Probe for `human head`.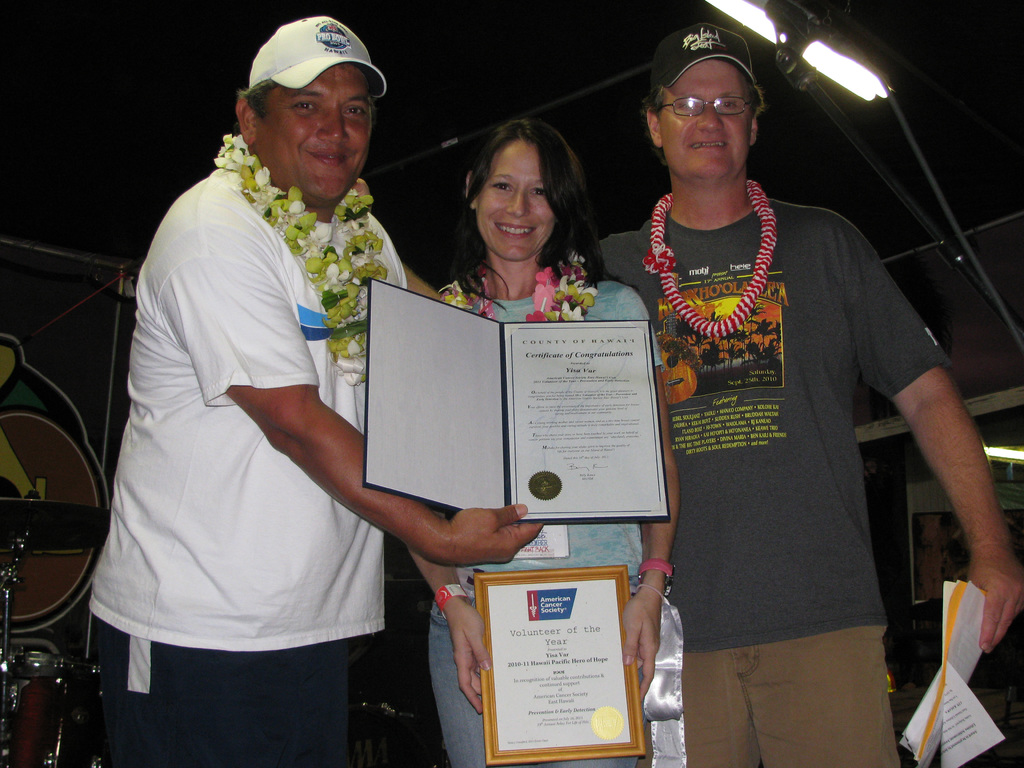
Probe result: [x1=235, y1=19, x2=386, y2=202].
